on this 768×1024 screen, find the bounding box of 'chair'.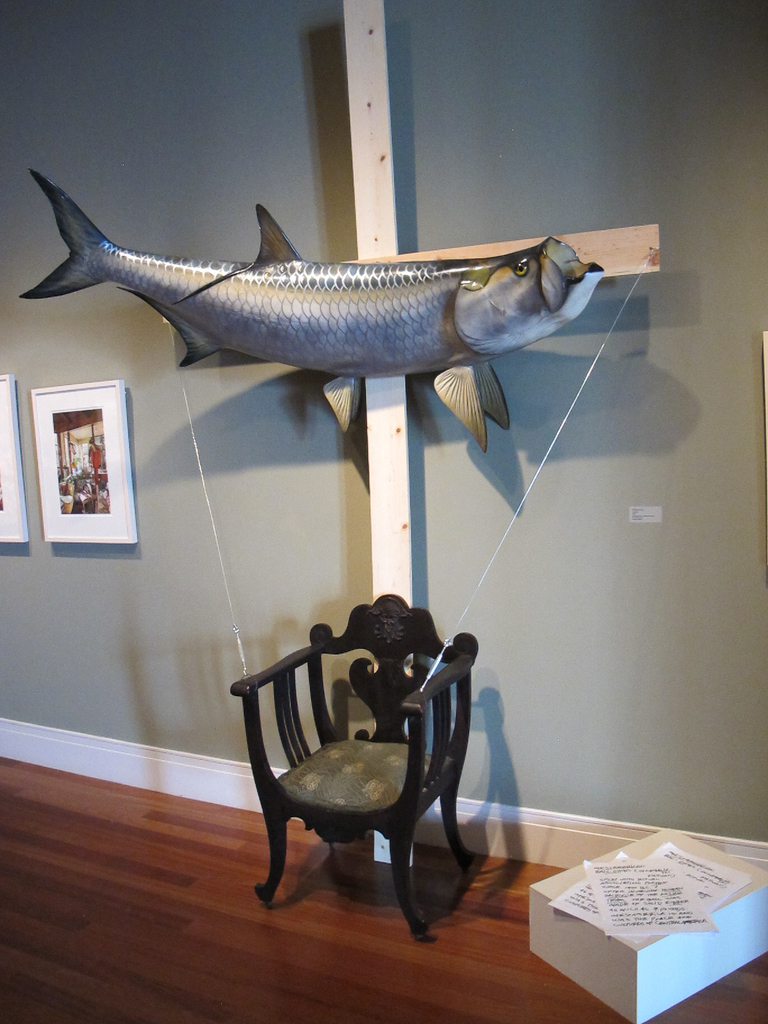
Bounding box: Rect(230, 580, 498, 928).
